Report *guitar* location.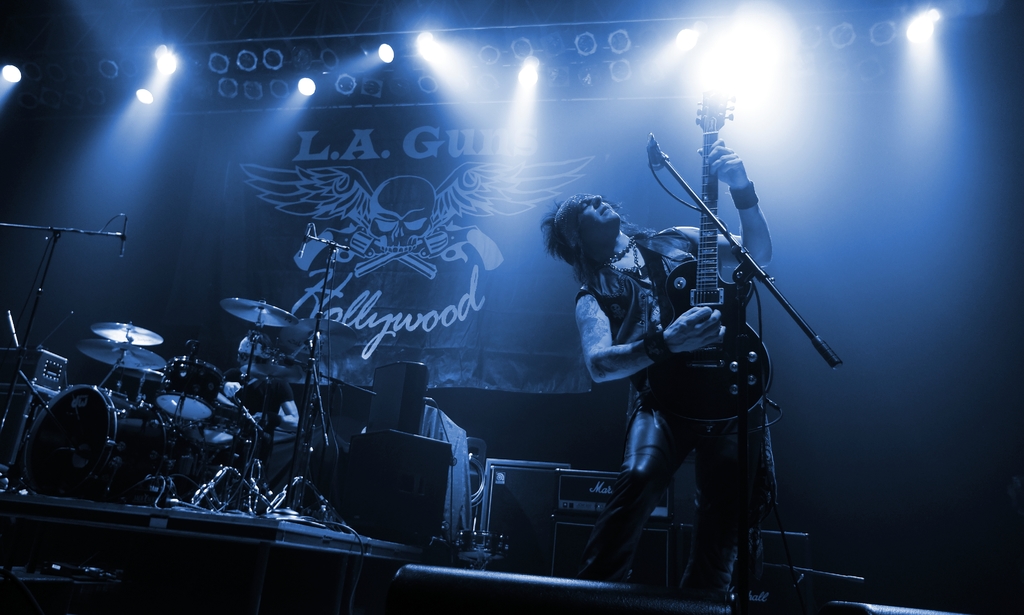
Report: 653,79,776,423.
